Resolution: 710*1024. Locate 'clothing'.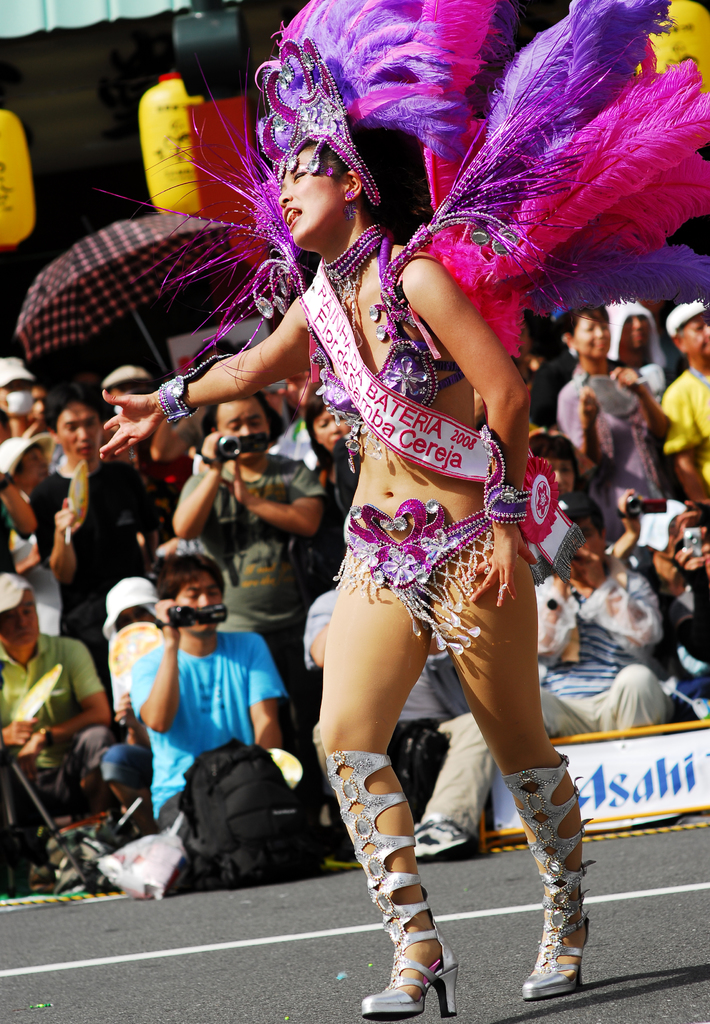
{"left": 657, "top": 563, "right": 709, "bottom": 720}.
